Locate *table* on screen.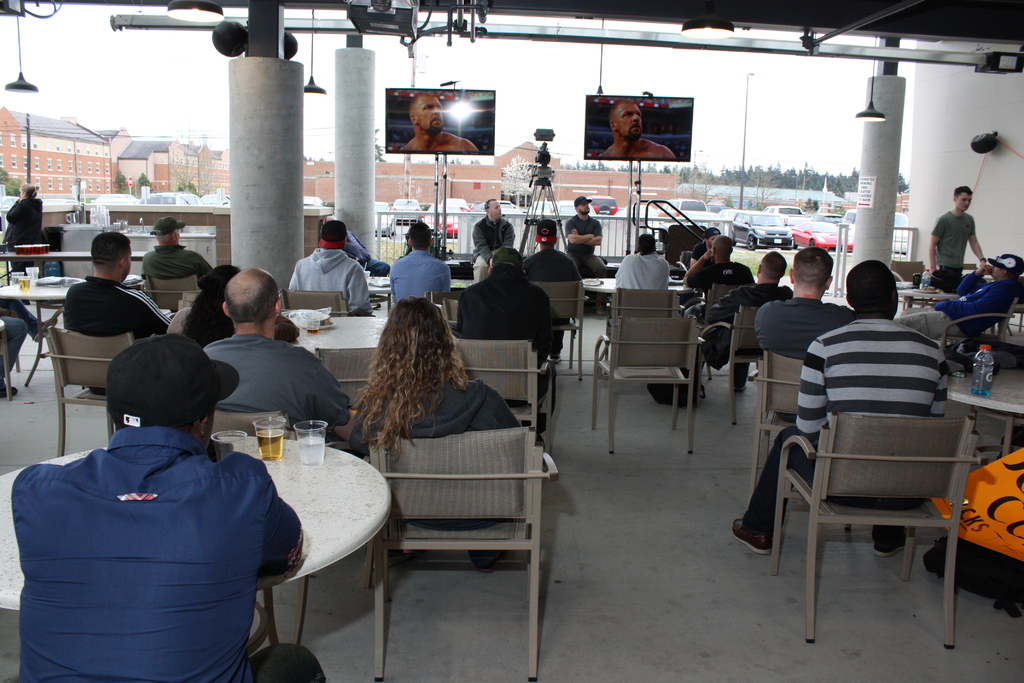
On screen at bbox=(575, 280, 696, 293).
